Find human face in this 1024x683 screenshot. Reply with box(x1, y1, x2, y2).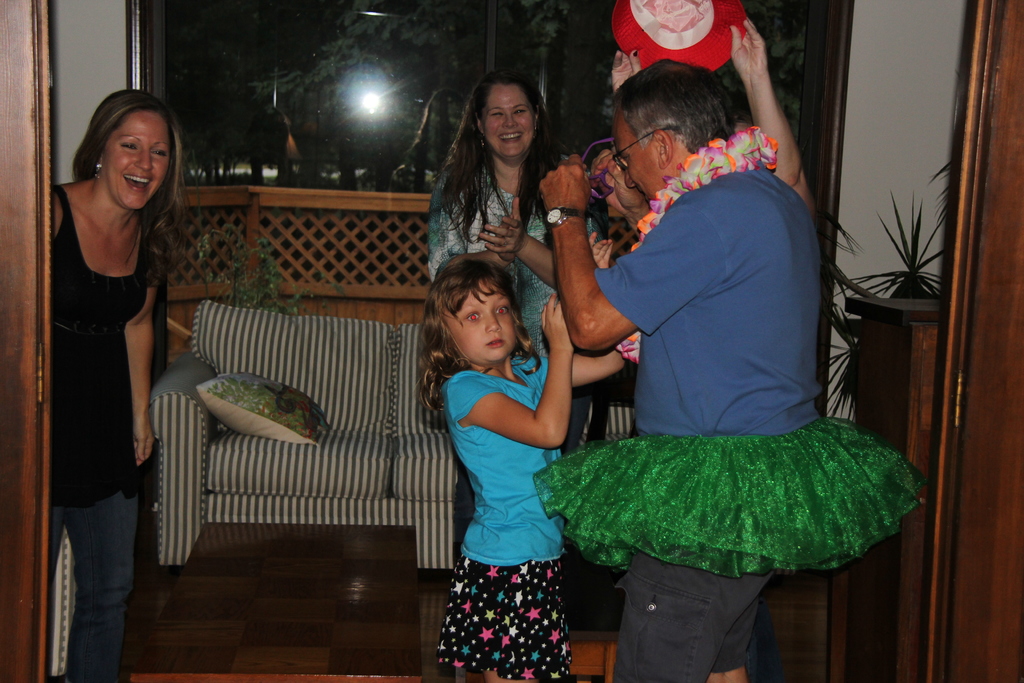
box(482, 85, 529, 159).
